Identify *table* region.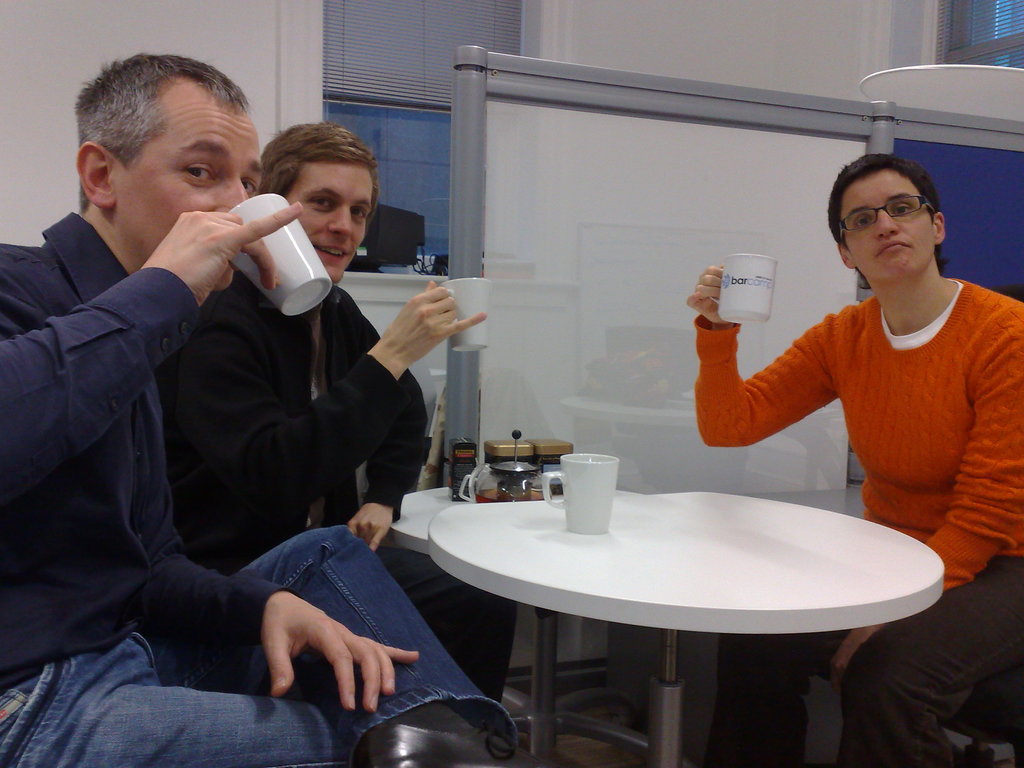
Region: 376:479:556:763.
